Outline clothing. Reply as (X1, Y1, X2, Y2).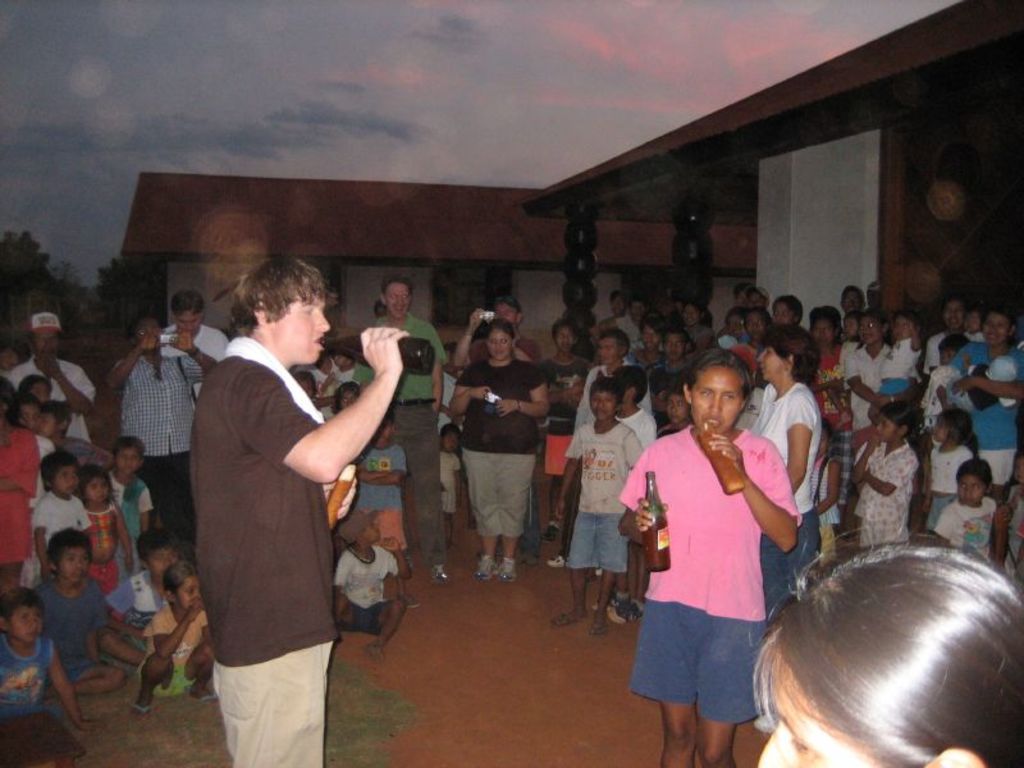
(813, 342, 851, 508).
